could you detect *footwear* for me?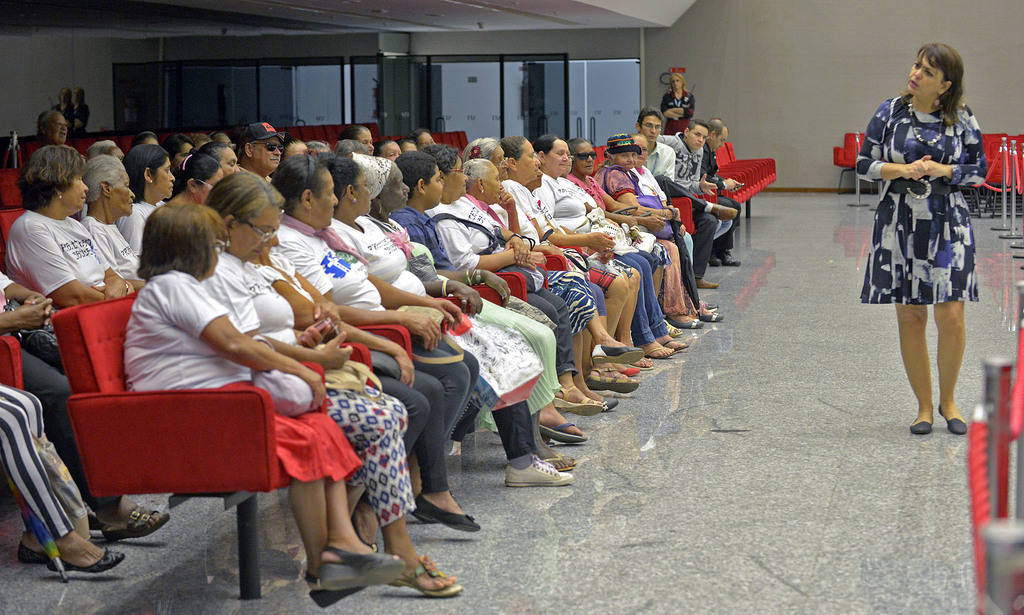
Detection result: Rect(707, 244, 719, 274).
